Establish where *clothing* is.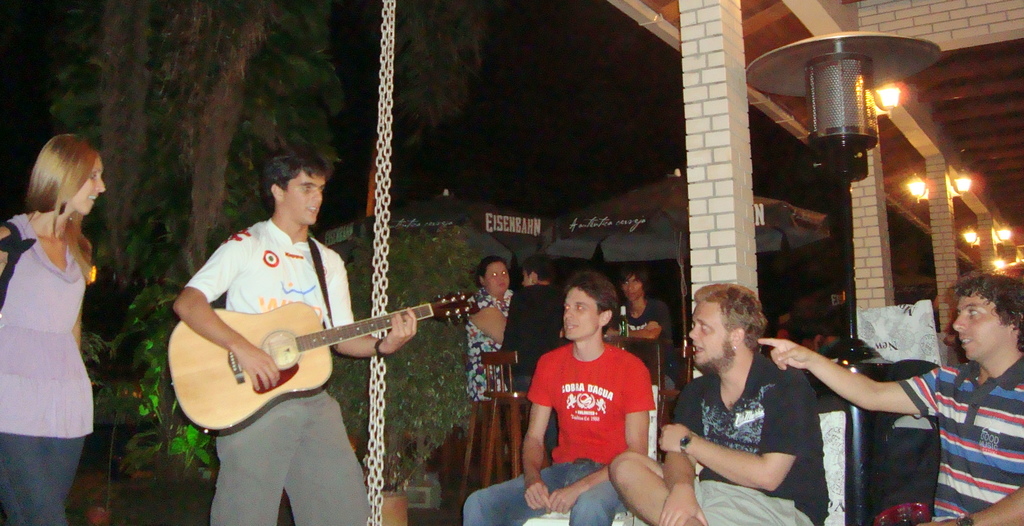
Established at 502 281 562 459.
